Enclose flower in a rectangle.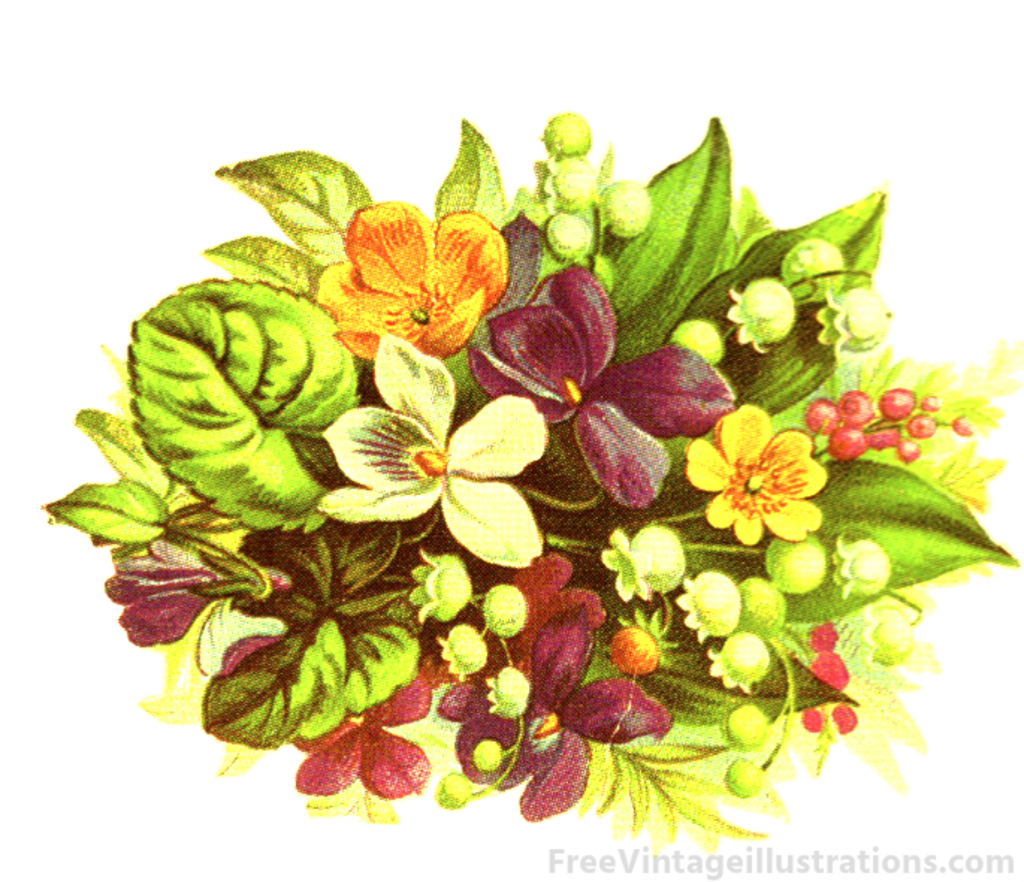
x1=315 y1=339 x2=547 y2=570.
